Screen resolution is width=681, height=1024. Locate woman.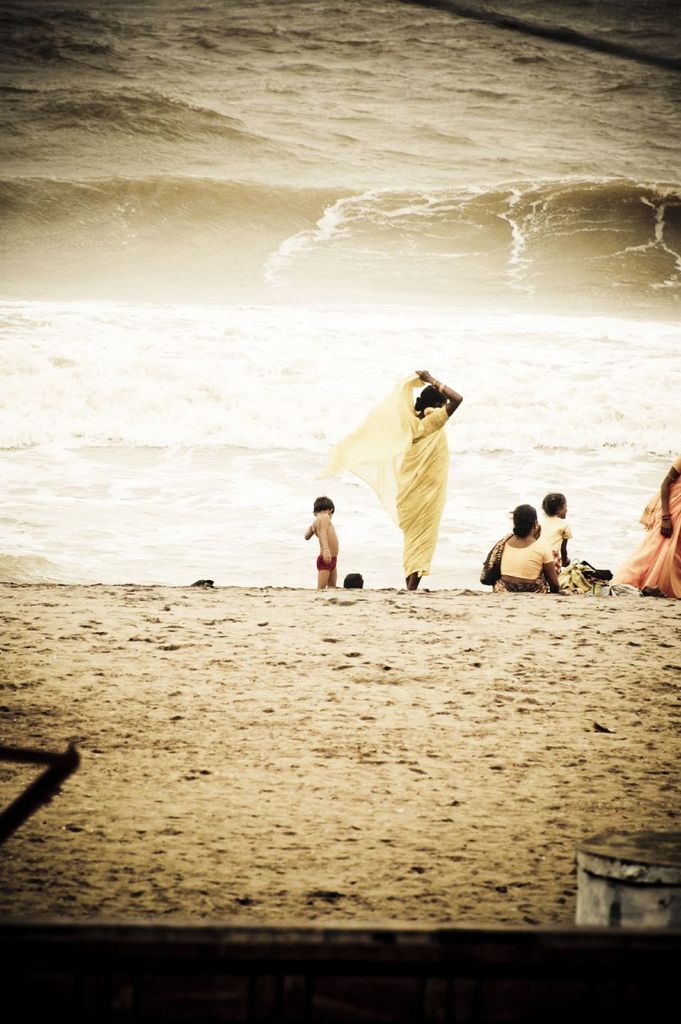
(x1=619, y1=459, x2=680, y2=607).
